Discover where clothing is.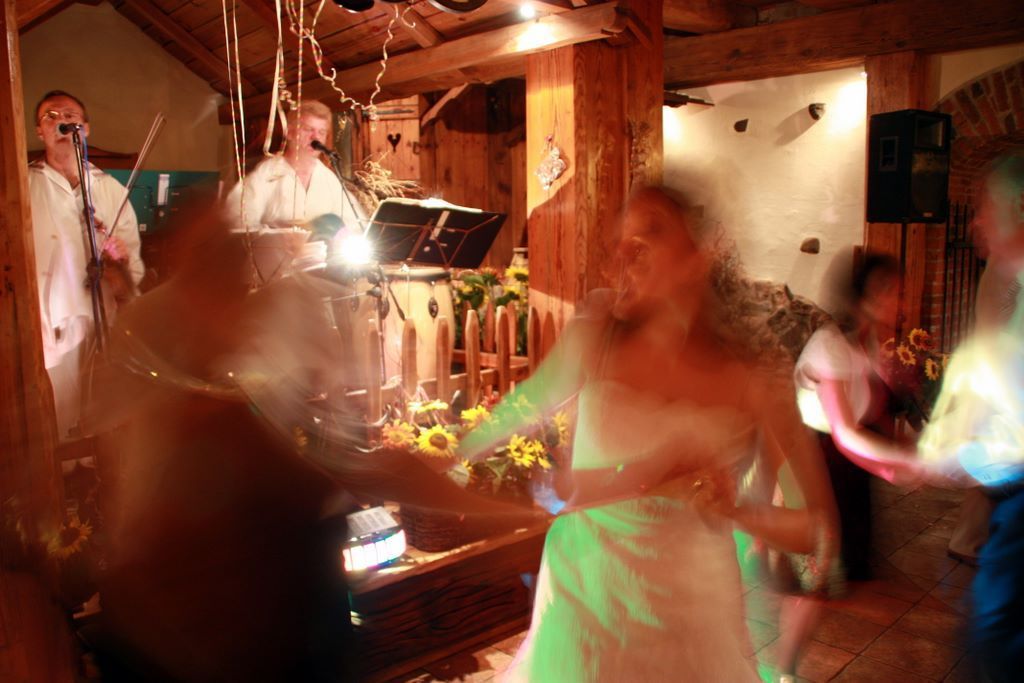
Discovered at rect(23, 152, 149, 444).
